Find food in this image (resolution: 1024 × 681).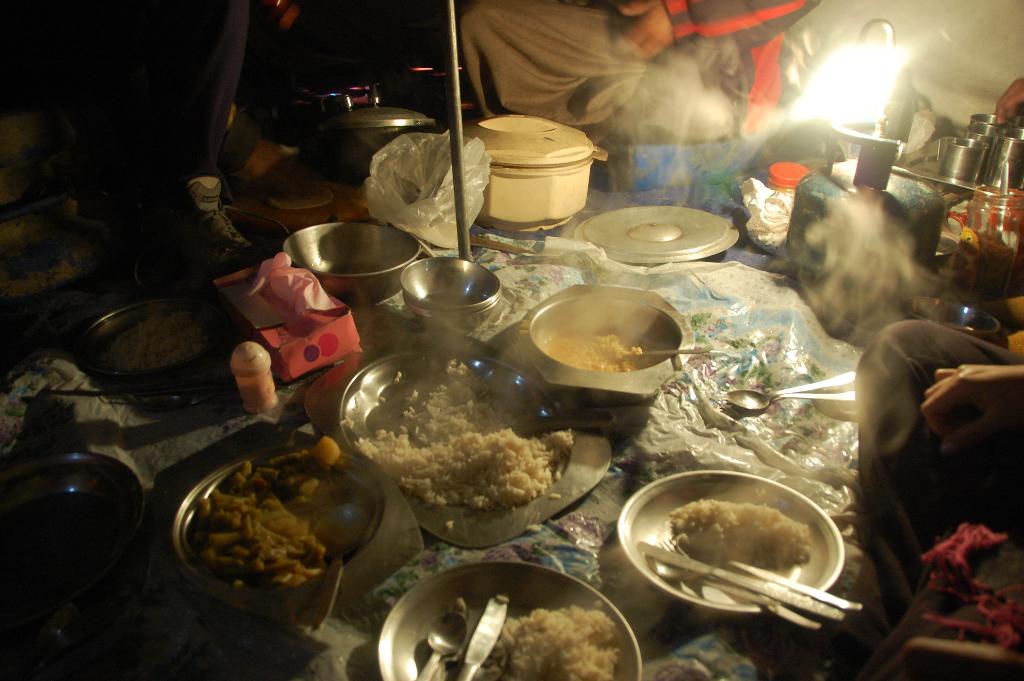
(543, 324, 669, 373).
